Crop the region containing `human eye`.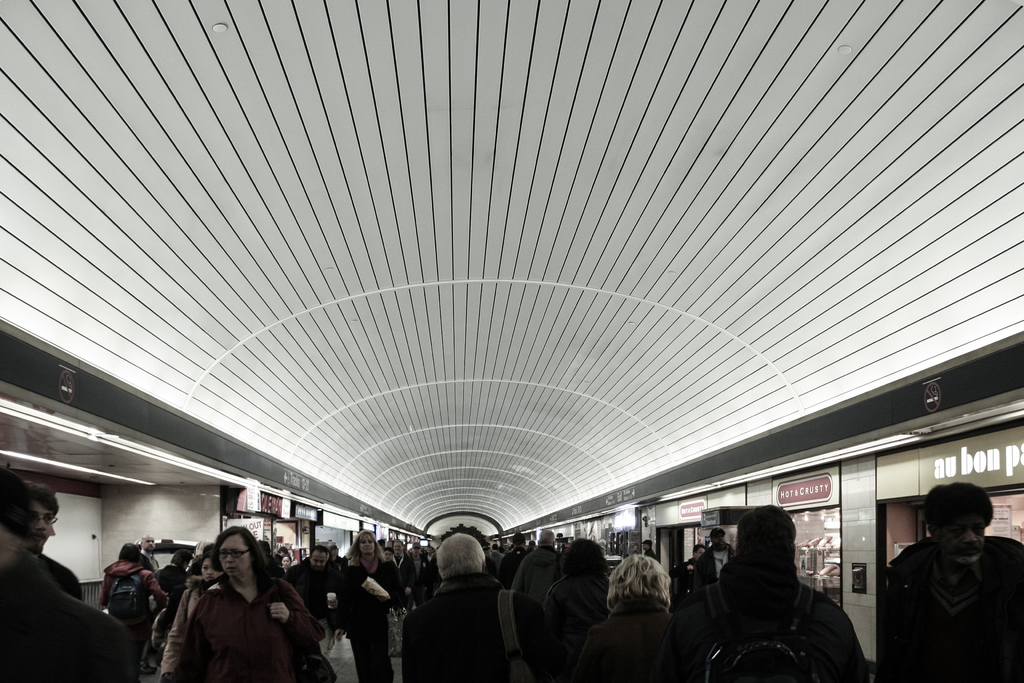
Crop region: 200, 562, 214, 570.
